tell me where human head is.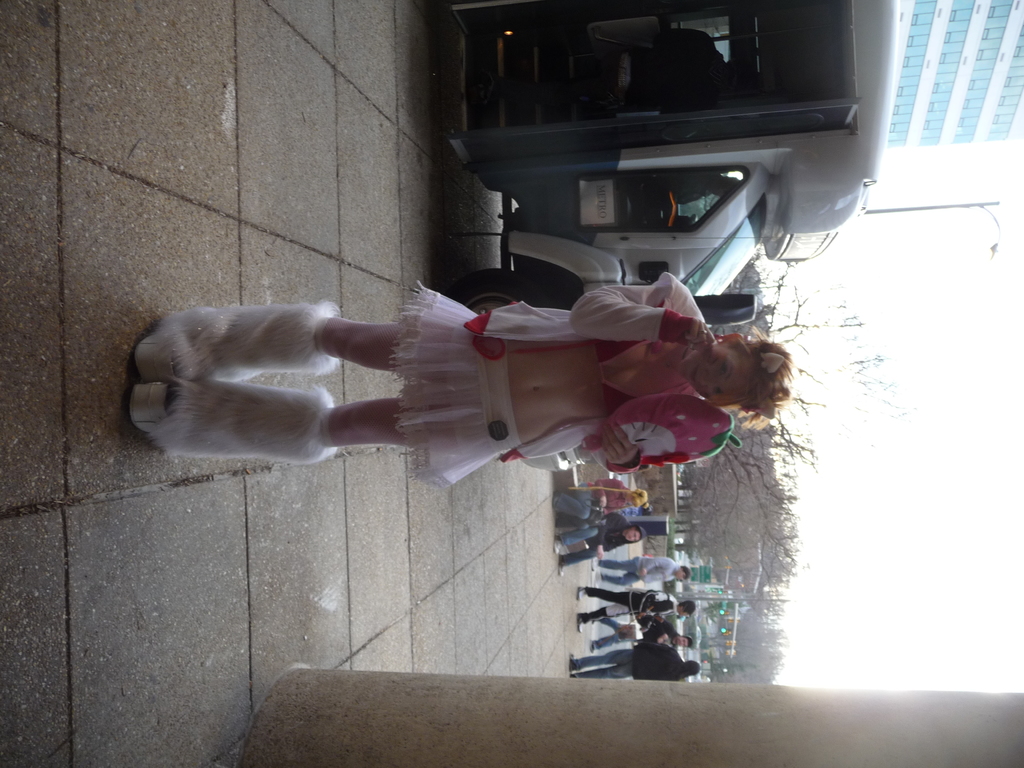
human head is at 684, 659, 701, 678.
